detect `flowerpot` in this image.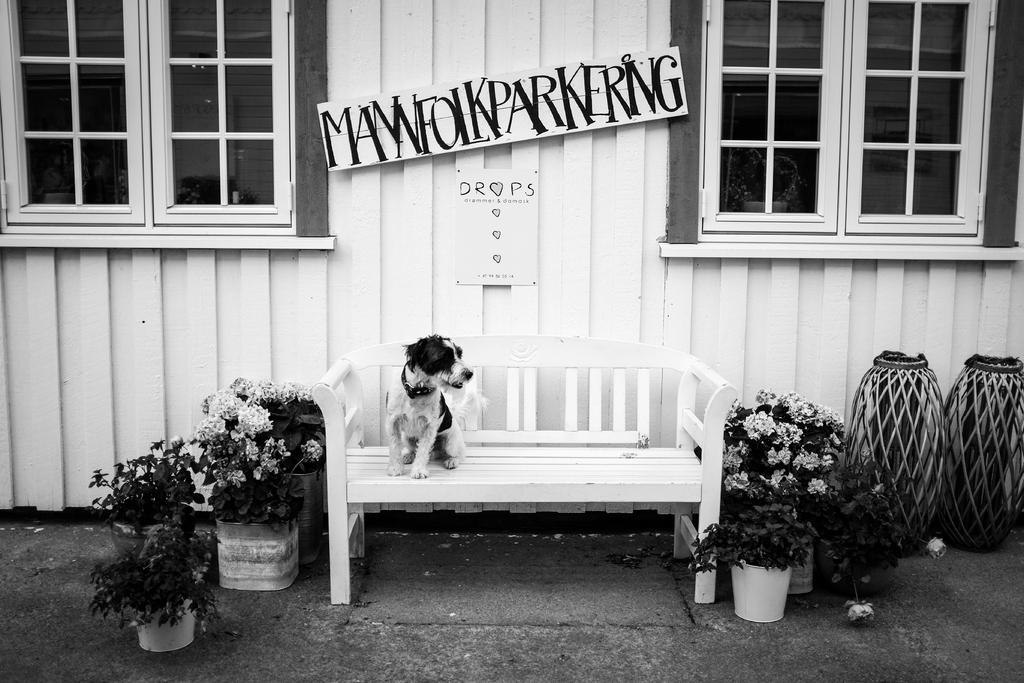
Detection: l=283, t=467, r=325, b=559.
